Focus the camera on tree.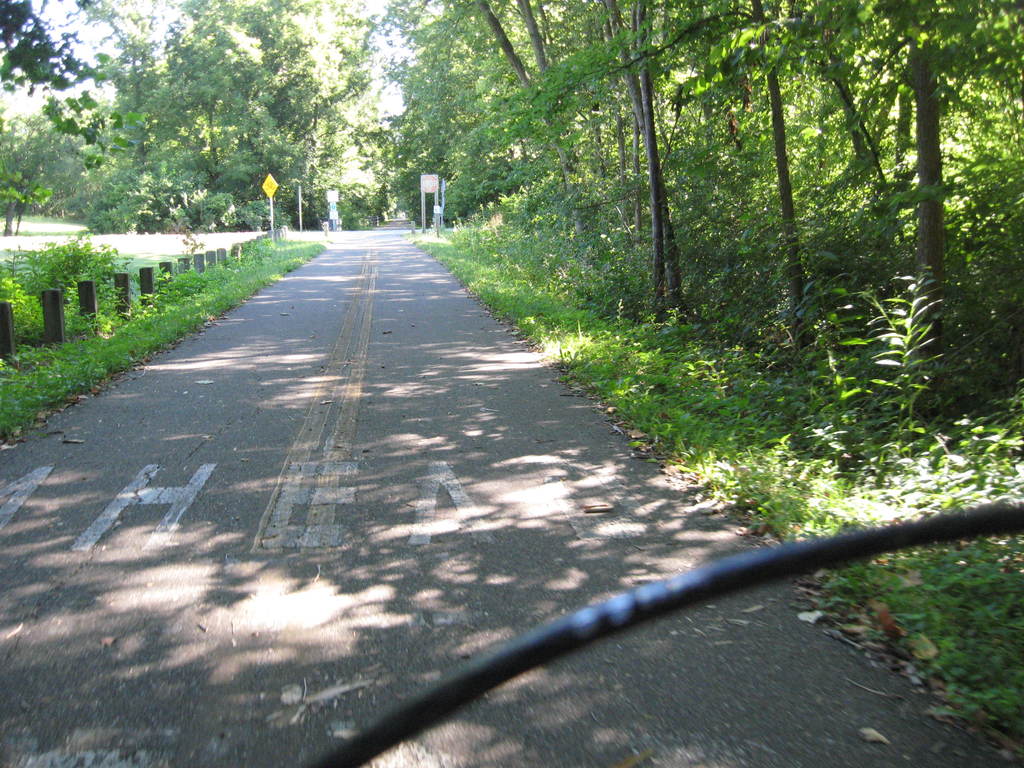
Focus region: pyautogui.locateOnScreen(428, 1, 584, 159).
